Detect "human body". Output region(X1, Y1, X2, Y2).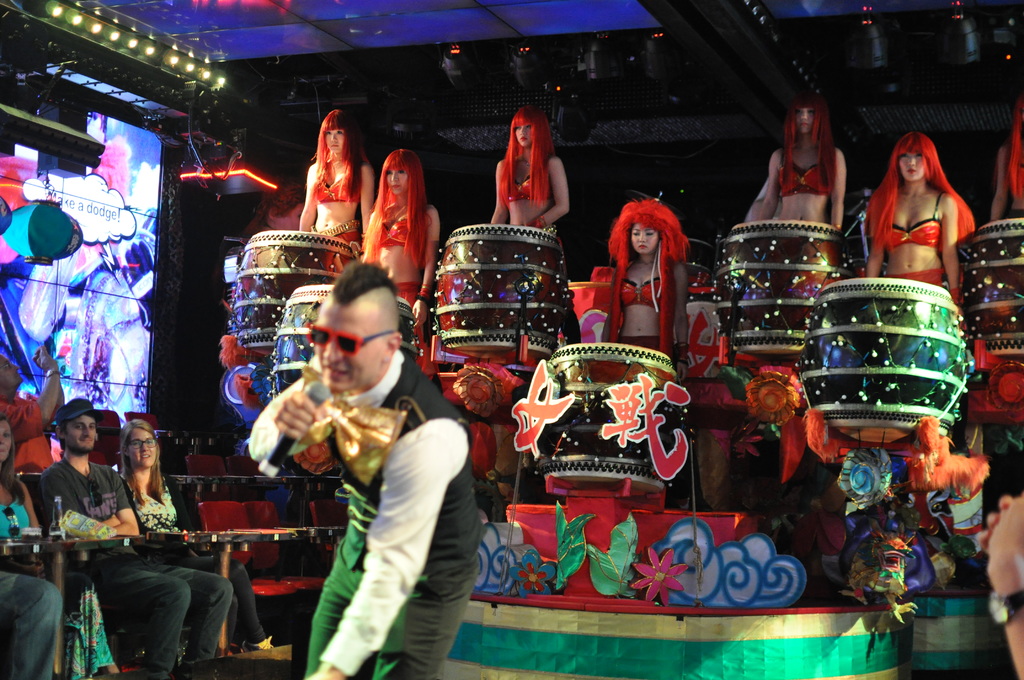
region(297, 106, 371, 243).
